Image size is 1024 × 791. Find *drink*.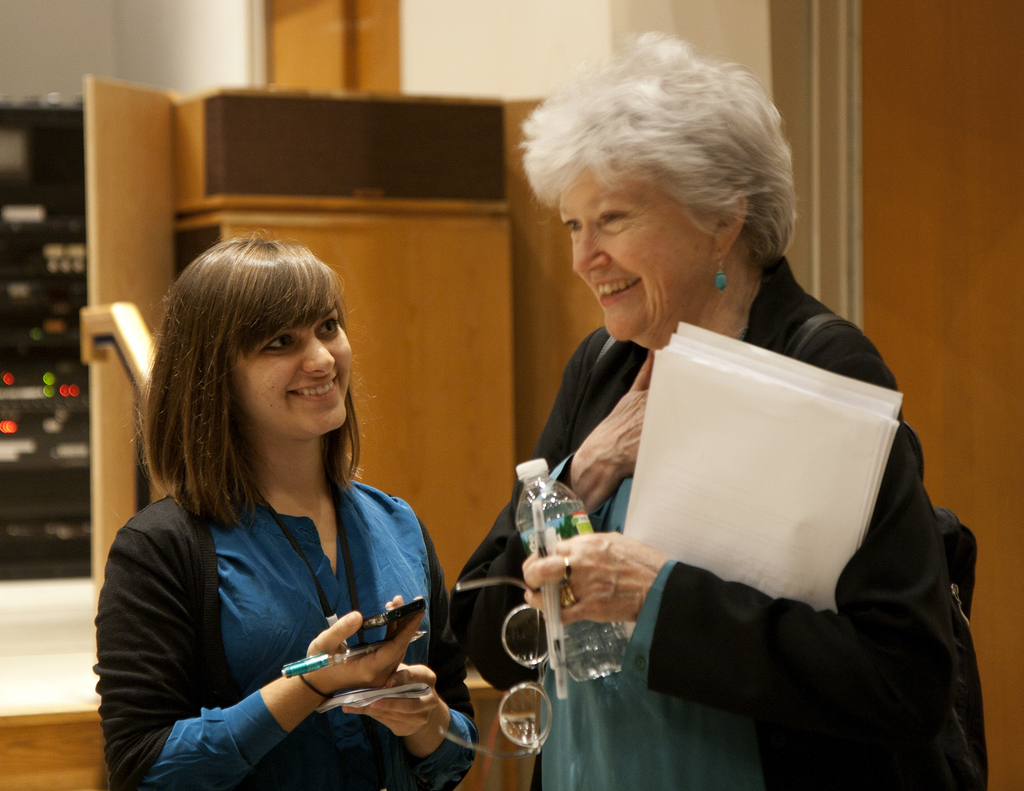
{"left": 514, "top": 493, "right": 633, "bottom": 676}.
